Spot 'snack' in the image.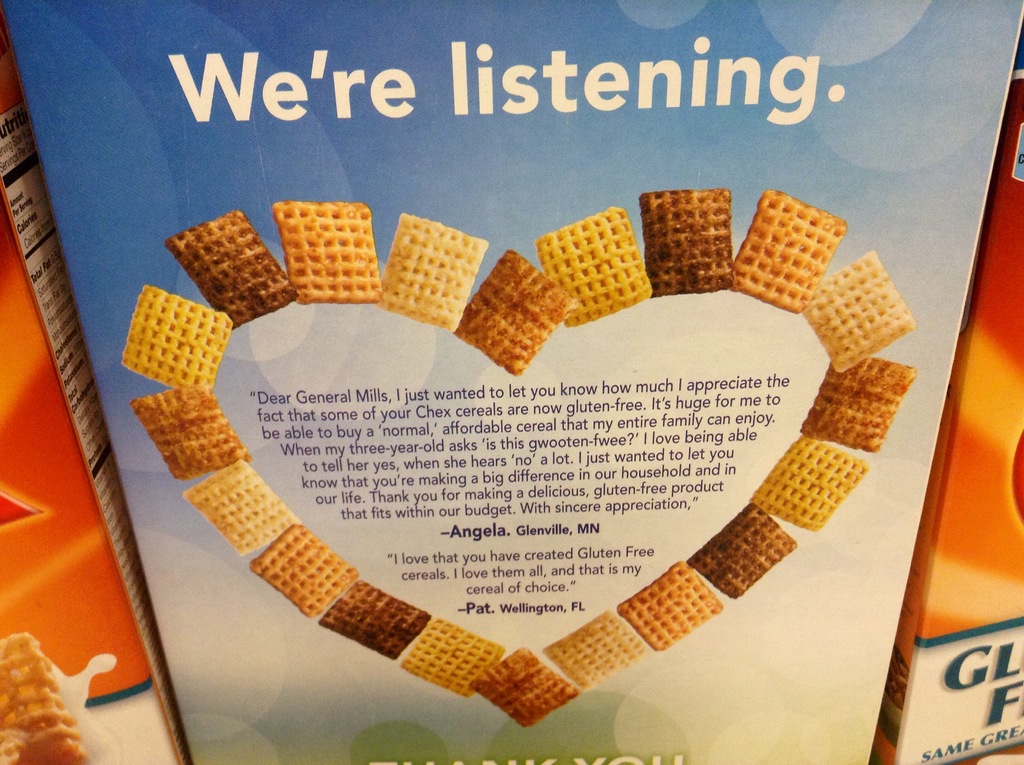
'snack' found at [x1=694, y1=515, x2=799, y2=597].
